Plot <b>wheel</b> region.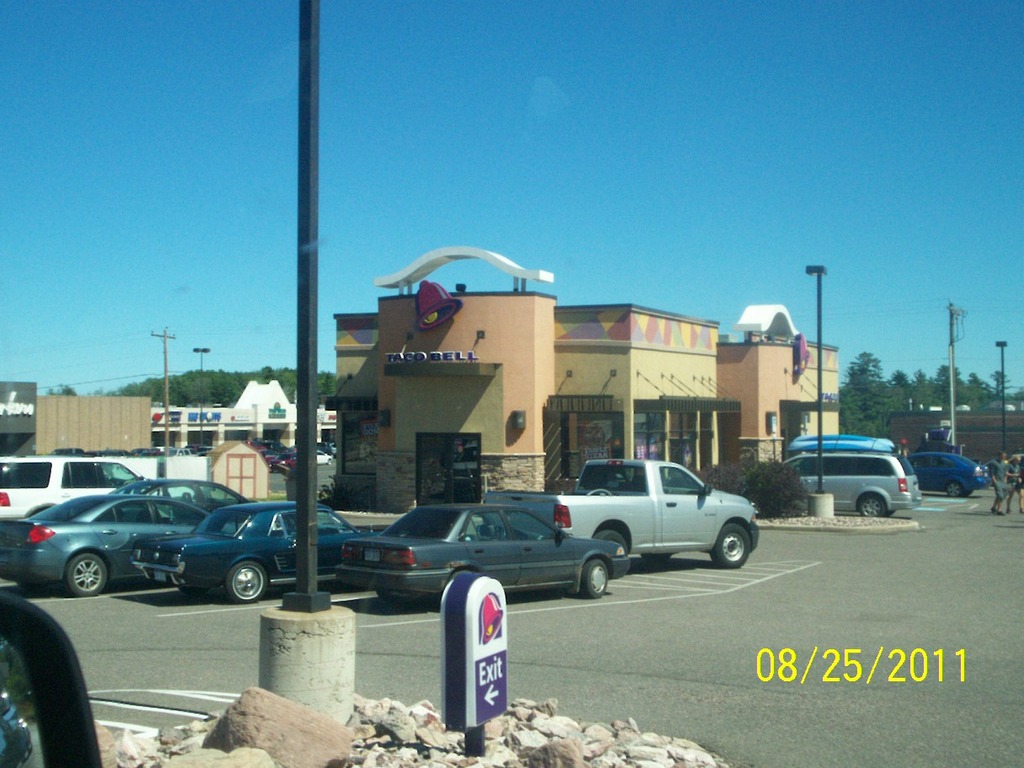
Plotted at {"left": 856, "top": 495, "right": 892, "bottom": 520}.
